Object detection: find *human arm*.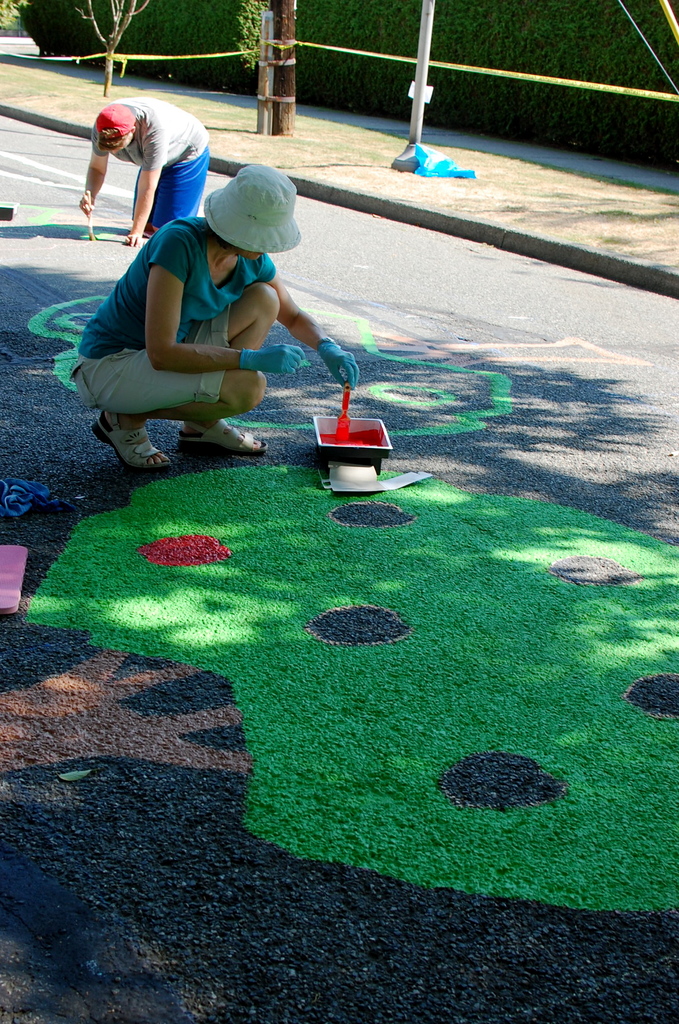
151:248:307:380.
